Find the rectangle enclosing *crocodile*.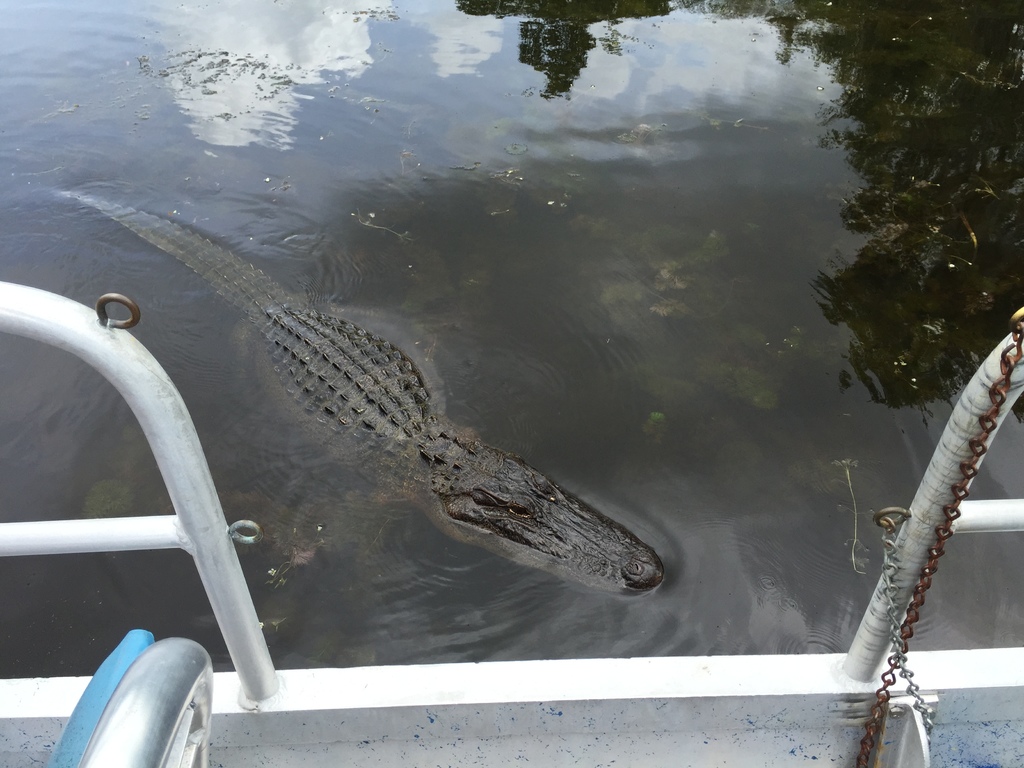
60, 186, 666, 591.
